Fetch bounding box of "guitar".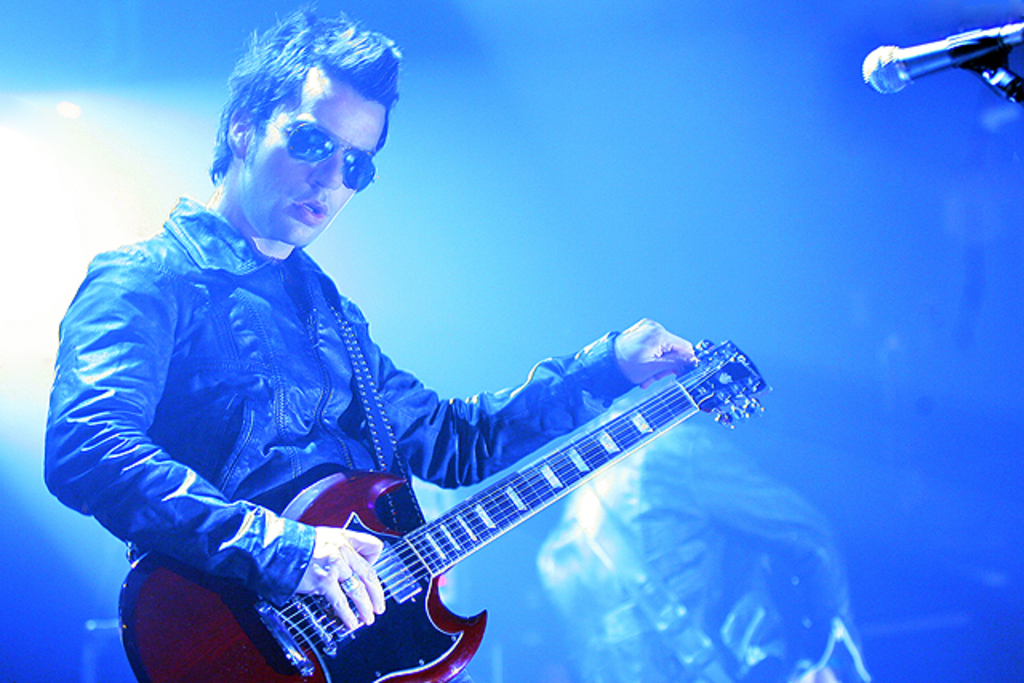
Bbox: crop(128, 339, 789, 682).
